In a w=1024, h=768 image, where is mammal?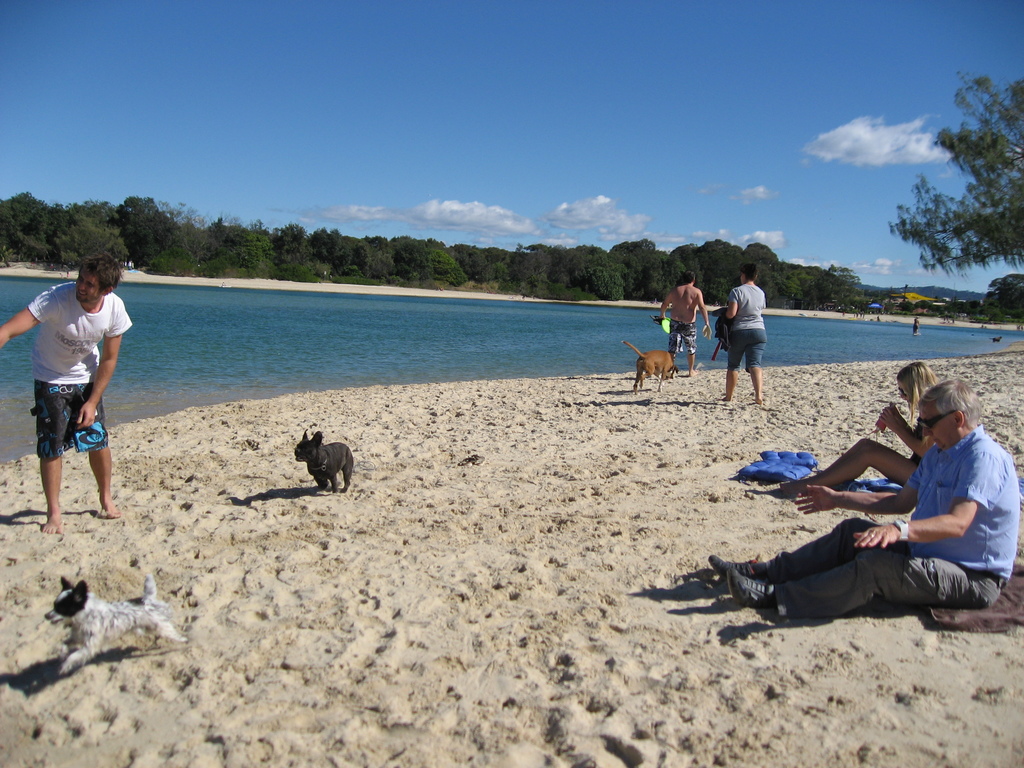
<bbox>45, 575, 191, 676</bbox>.
